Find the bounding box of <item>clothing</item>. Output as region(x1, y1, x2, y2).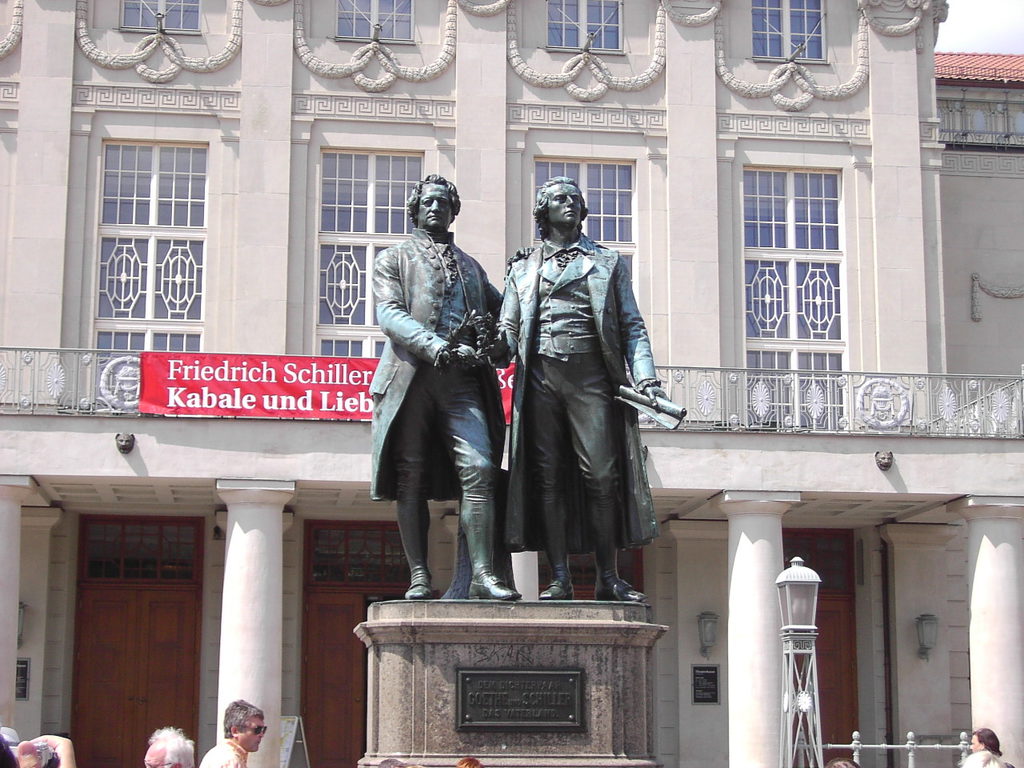
region(367, 225, 503, 589).
